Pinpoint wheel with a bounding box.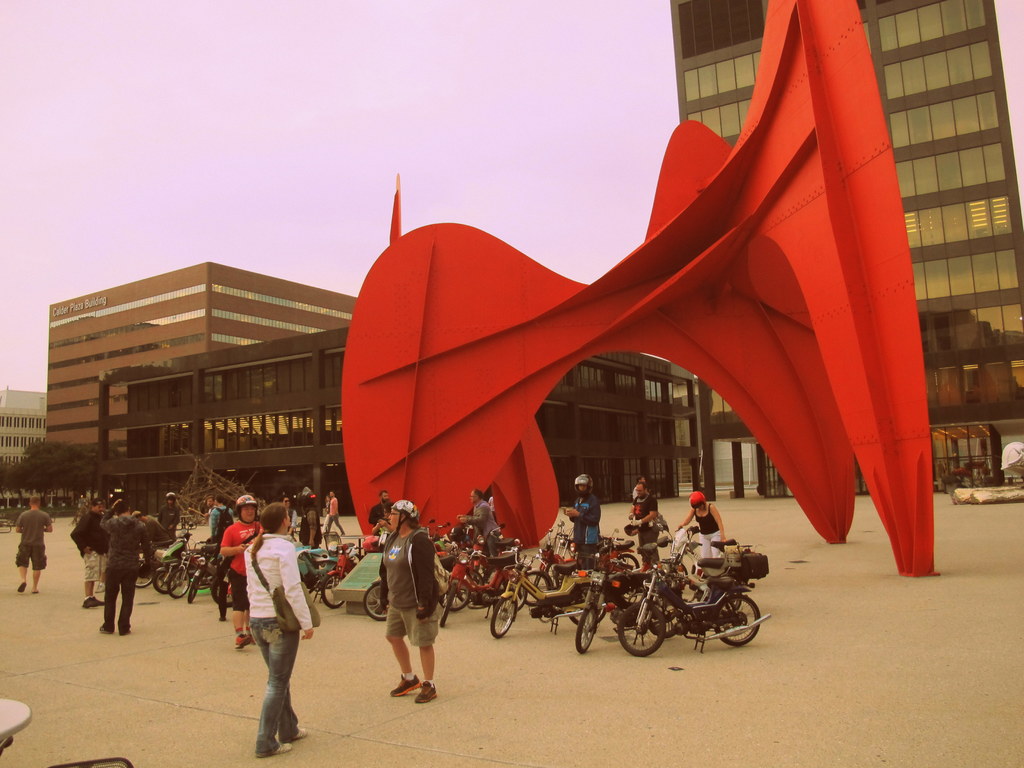
(x1=468, y1=571, x2=484, y2=587).
